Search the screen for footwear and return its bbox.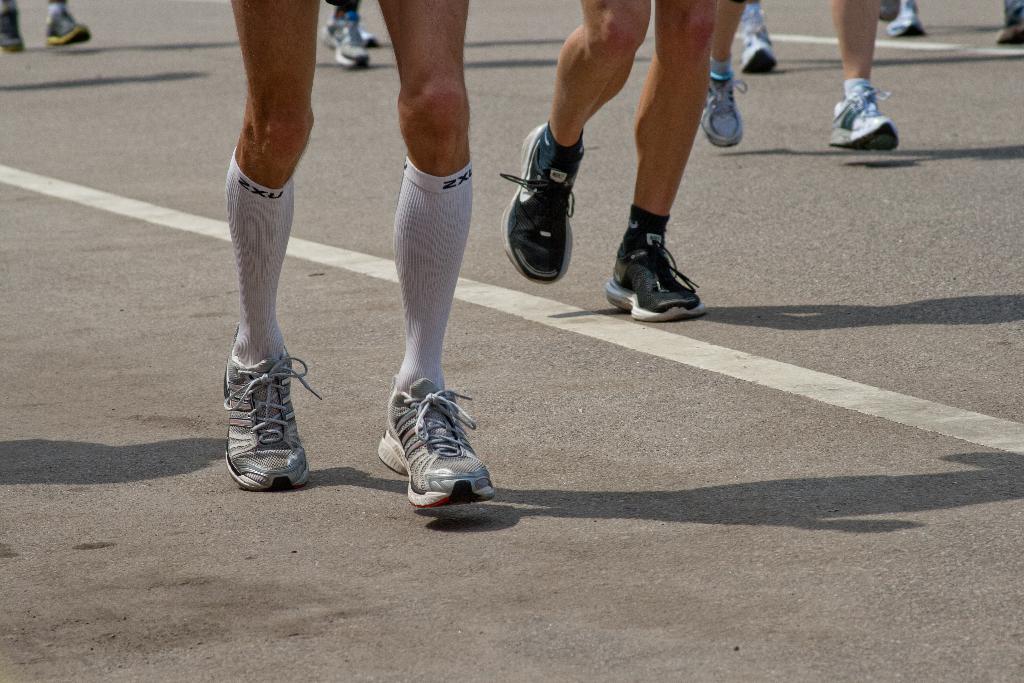
Found: BBox(698, 81, 745, 142).
